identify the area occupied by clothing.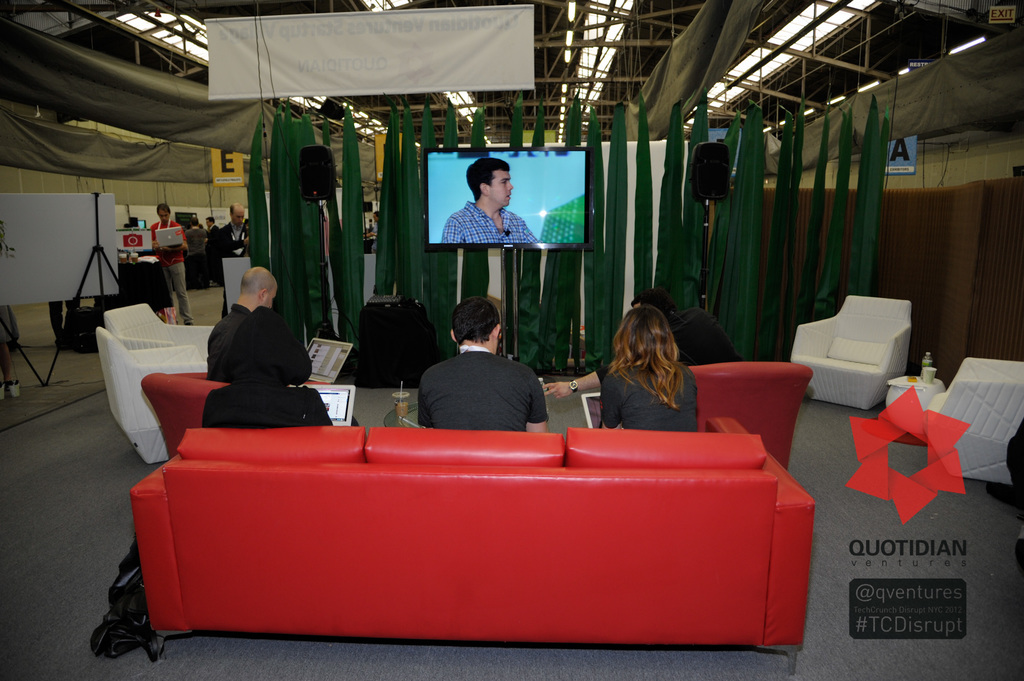
Area: rect(438, 197, 539, 246).
